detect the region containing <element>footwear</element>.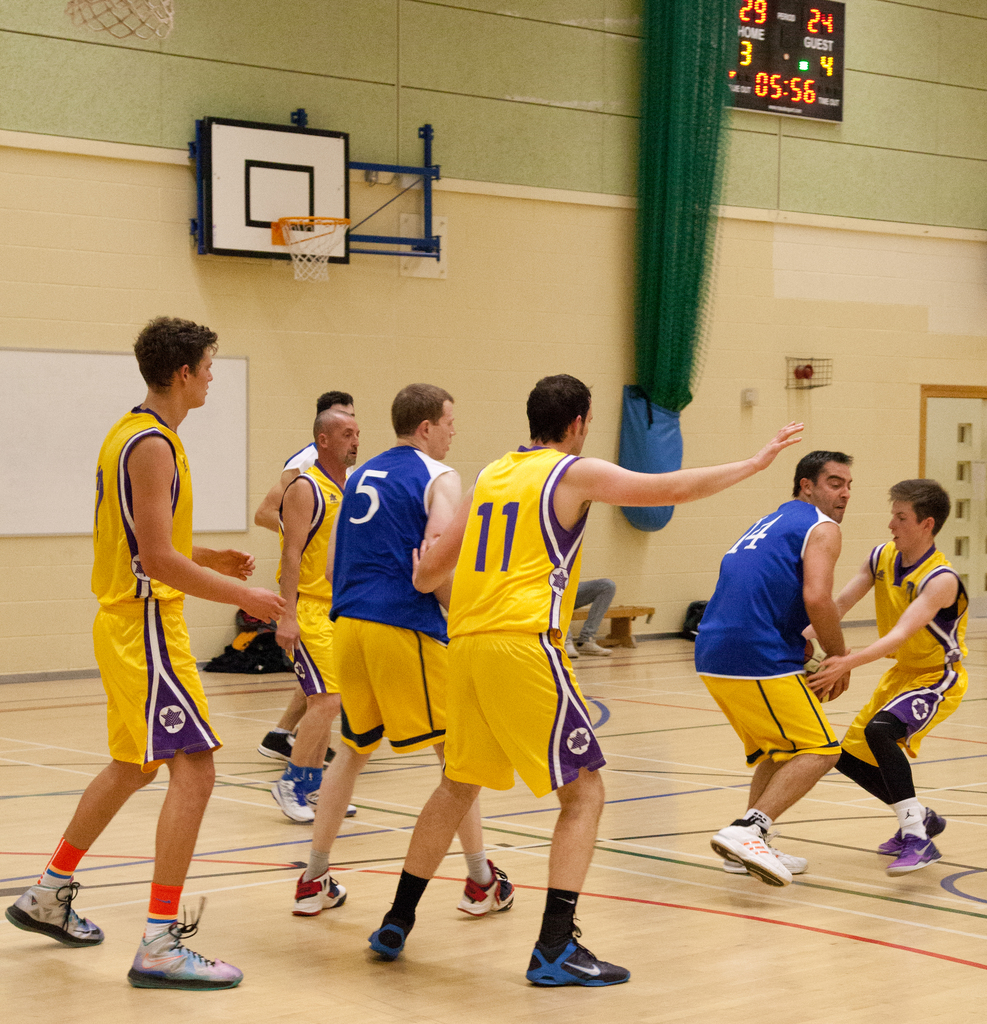
bbox=[303, 790, 353, 818].
